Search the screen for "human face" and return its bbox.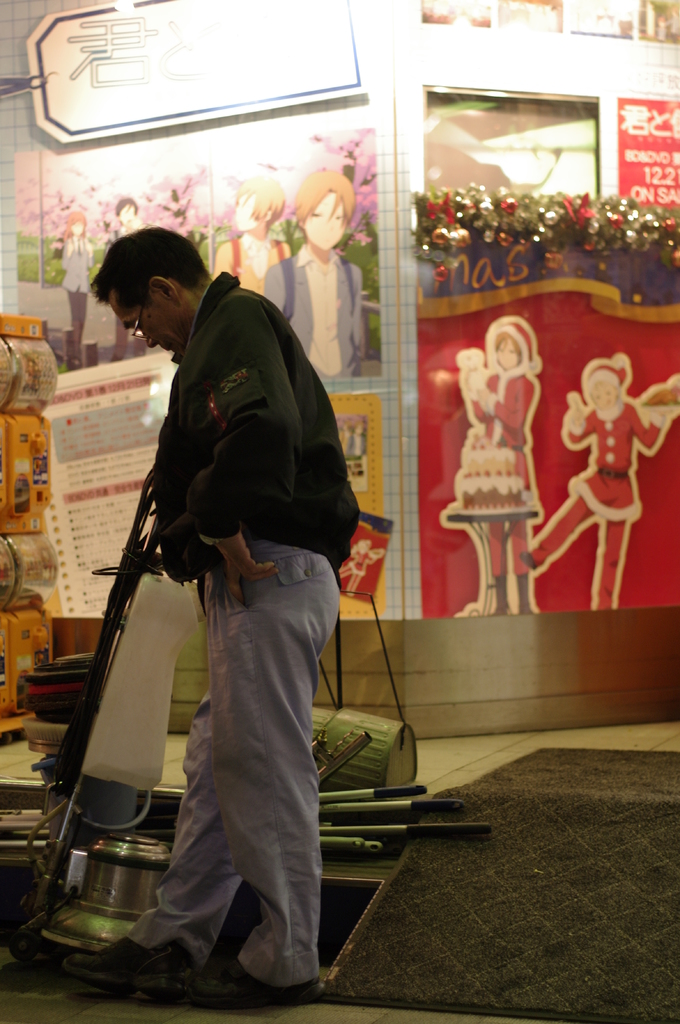
Found: x1=458 y1=349 x2=483 y2=371.
